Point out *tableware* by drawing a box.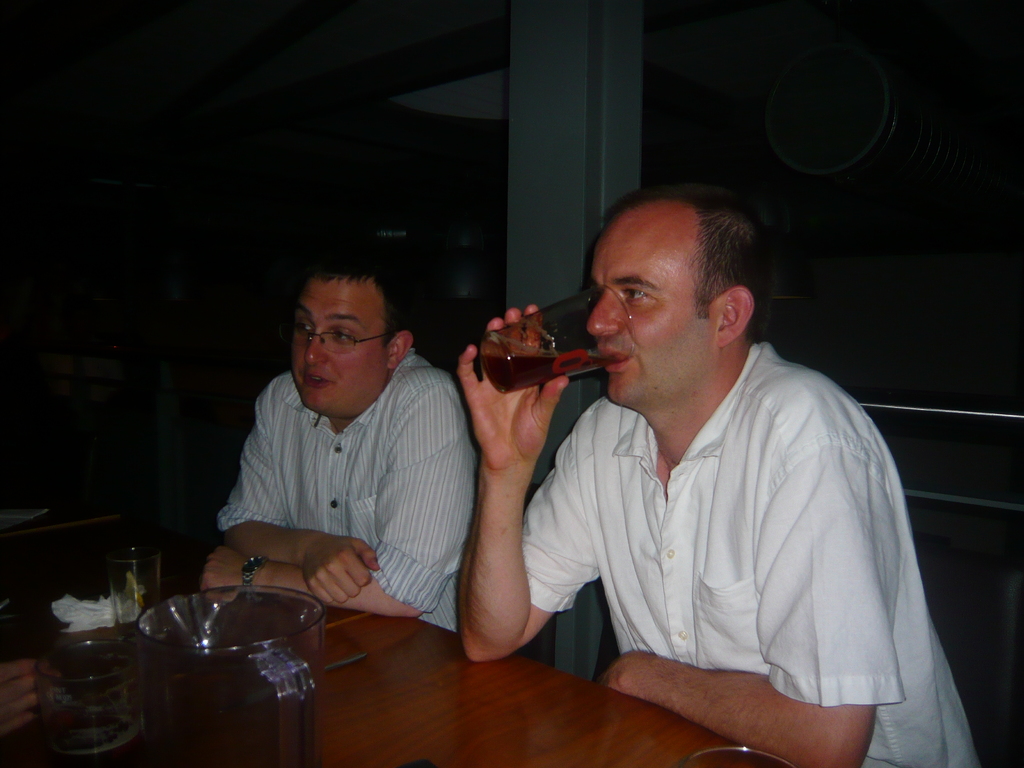
<box>34,639,144,767</box>.
